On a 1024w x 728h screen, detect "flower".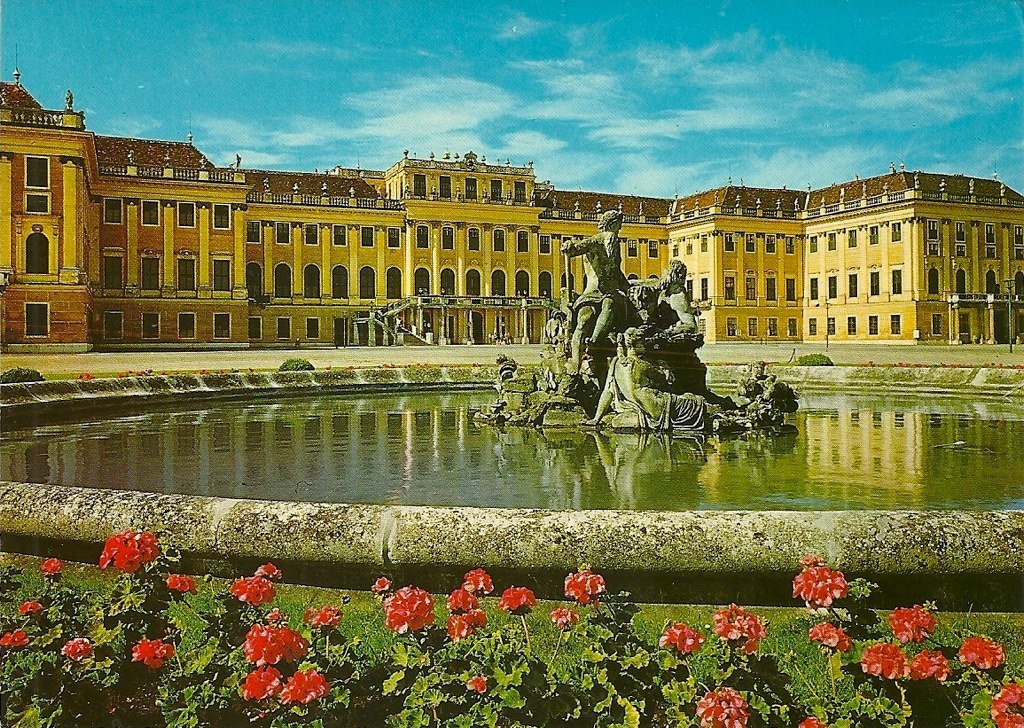
crop(239, 619, 305, 667).
